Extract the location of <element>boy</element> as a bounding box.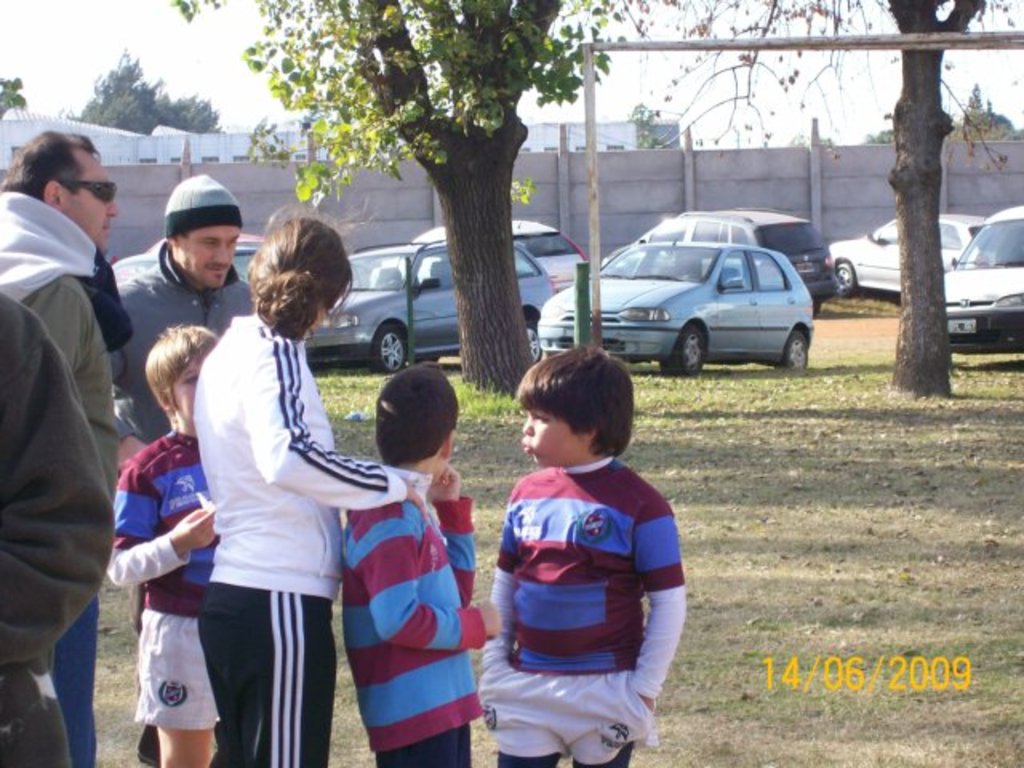
left=104, top=333, right=218, bottom=766.
